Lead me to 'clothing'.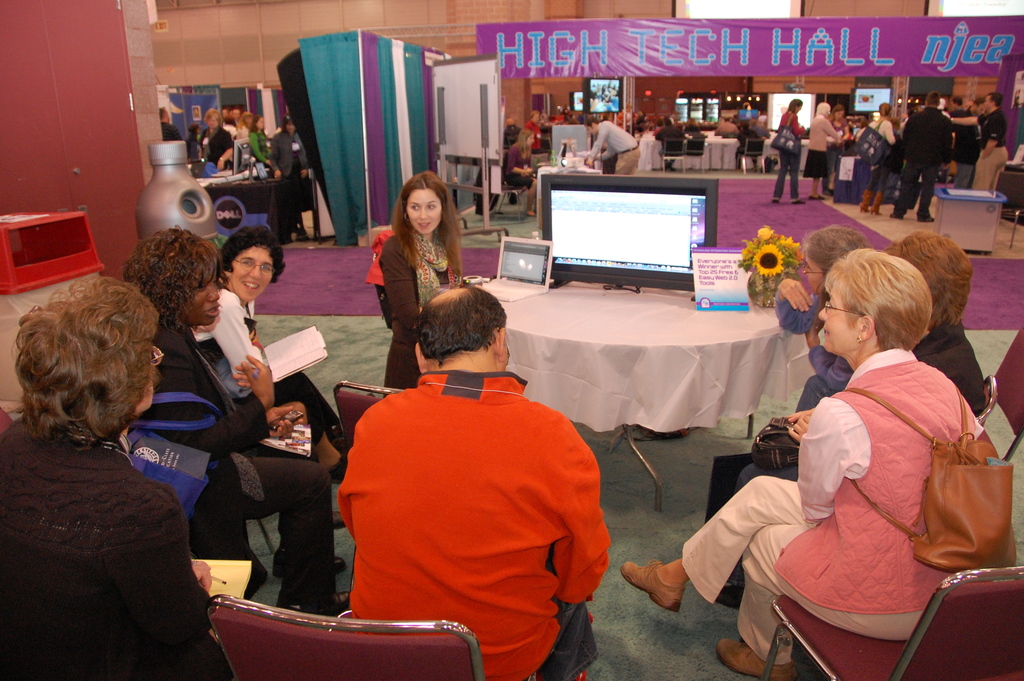
Lead to 125, 314, 326, 603.
